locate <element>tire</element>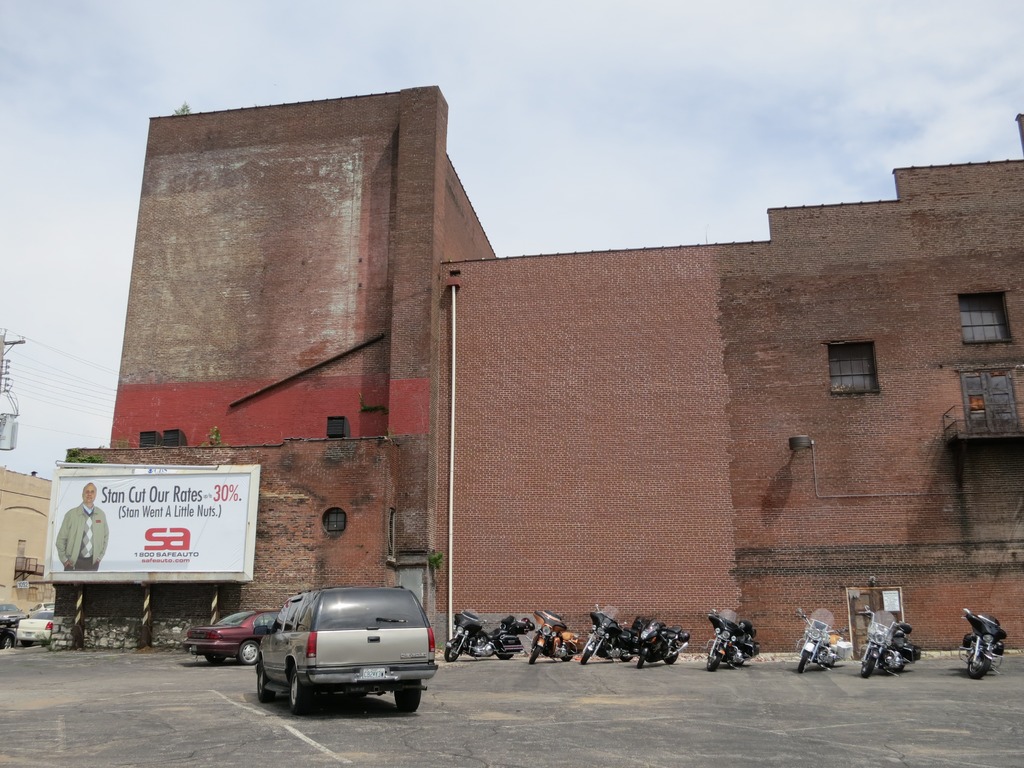
[left=237, top=639, right=259, bottom=668]
